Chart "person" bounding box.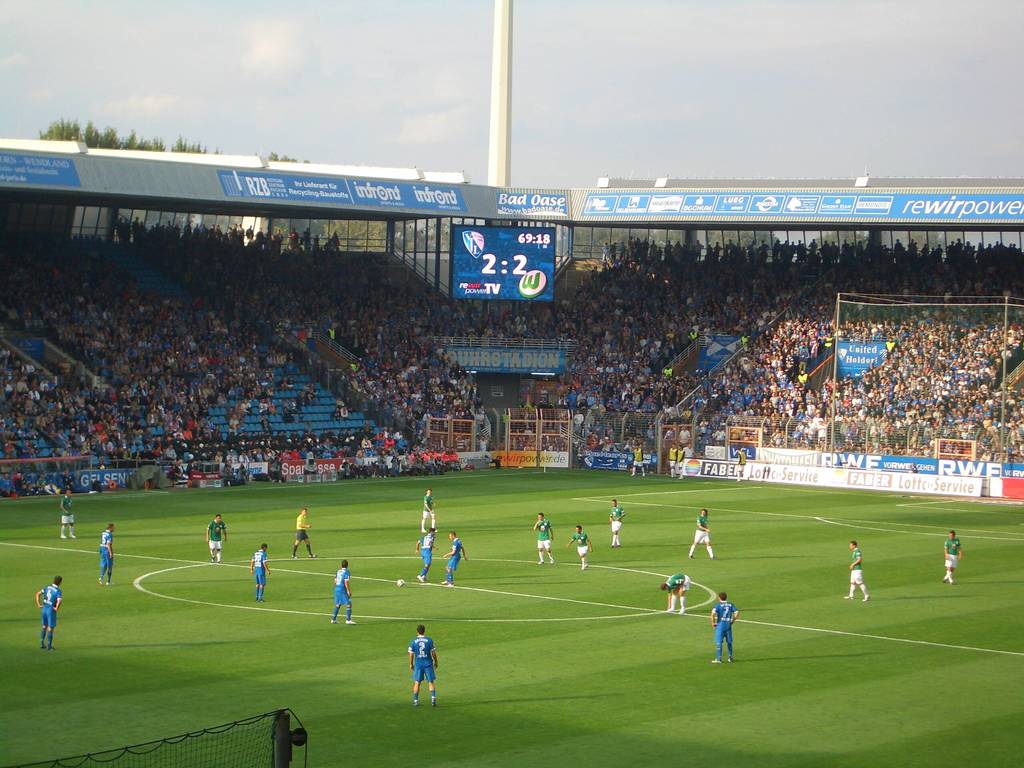
Charted: [left=564, top=525, right=593, bottom=572].
